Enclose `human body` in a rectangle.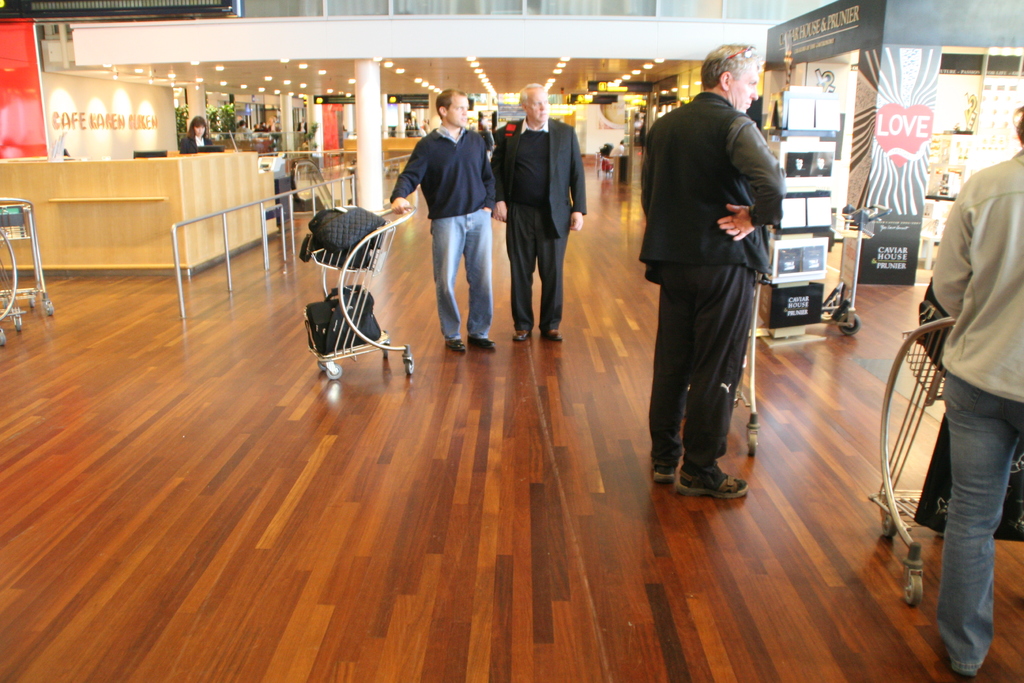
box(175, 113, 211, 154).
